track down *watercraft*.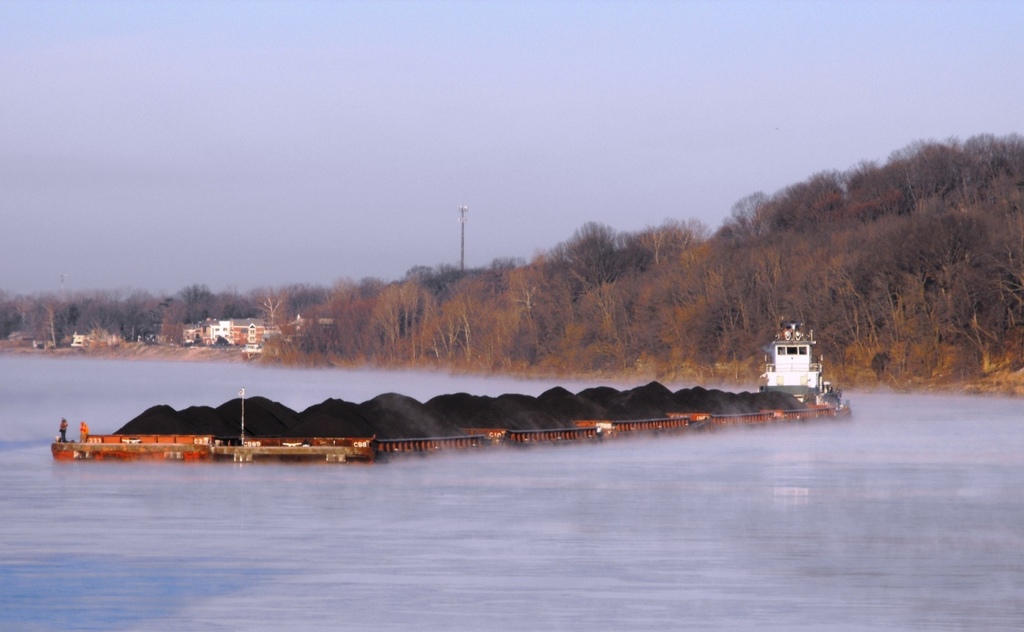
Tracked to 751 325 841 410.
